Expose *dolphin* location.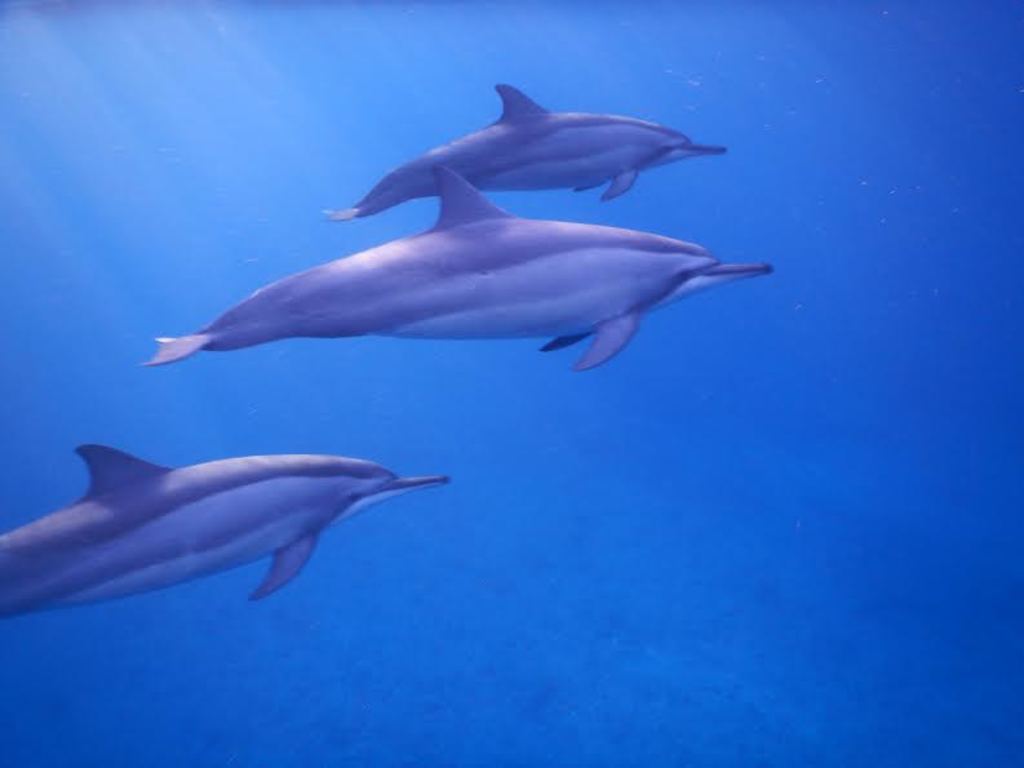
Exposed at BBox(146, 159, 775, 373).
